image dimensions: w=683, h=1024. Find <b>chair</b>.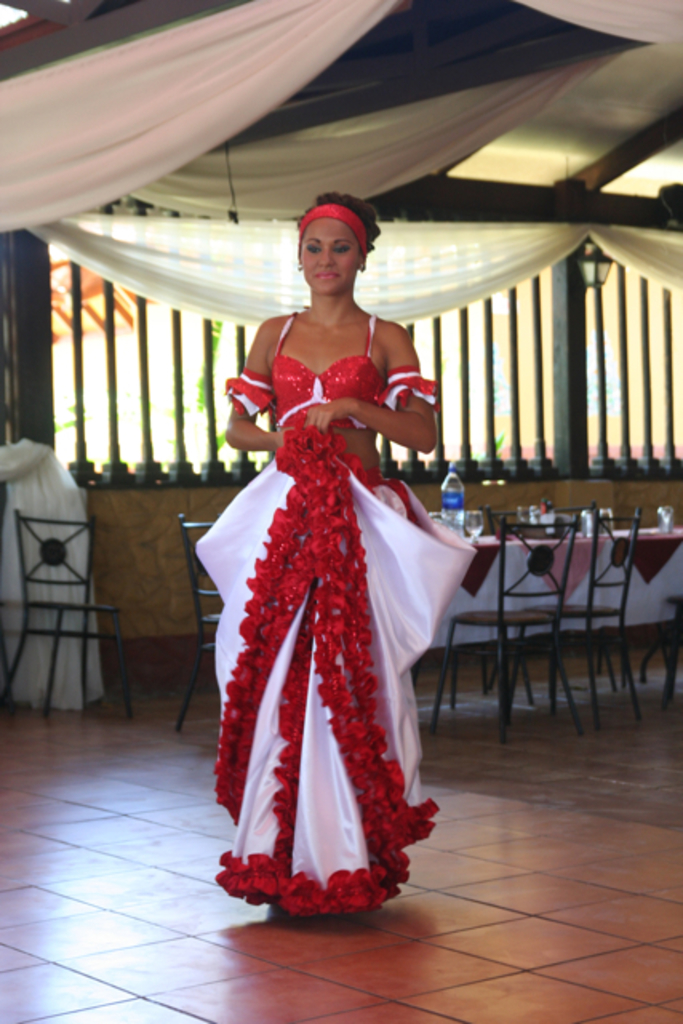
{"x1": 667, "y1": 590, "x2": 681, "y2": 694}.
